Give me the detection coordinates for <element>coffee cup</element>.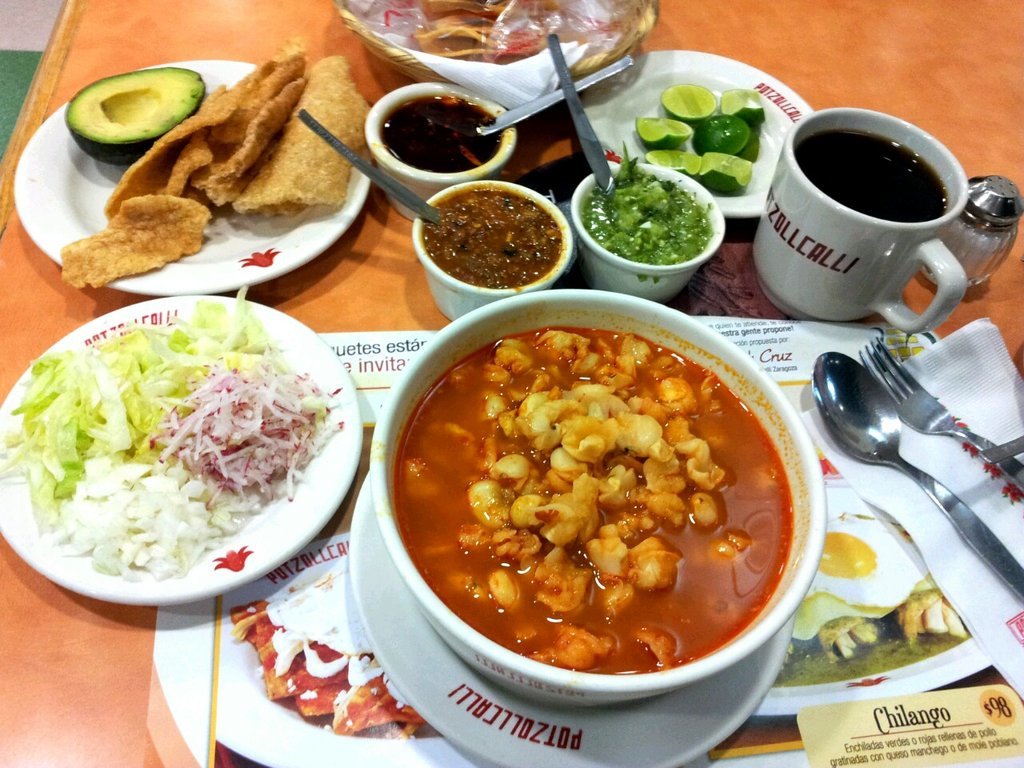
765,99,980,328.
